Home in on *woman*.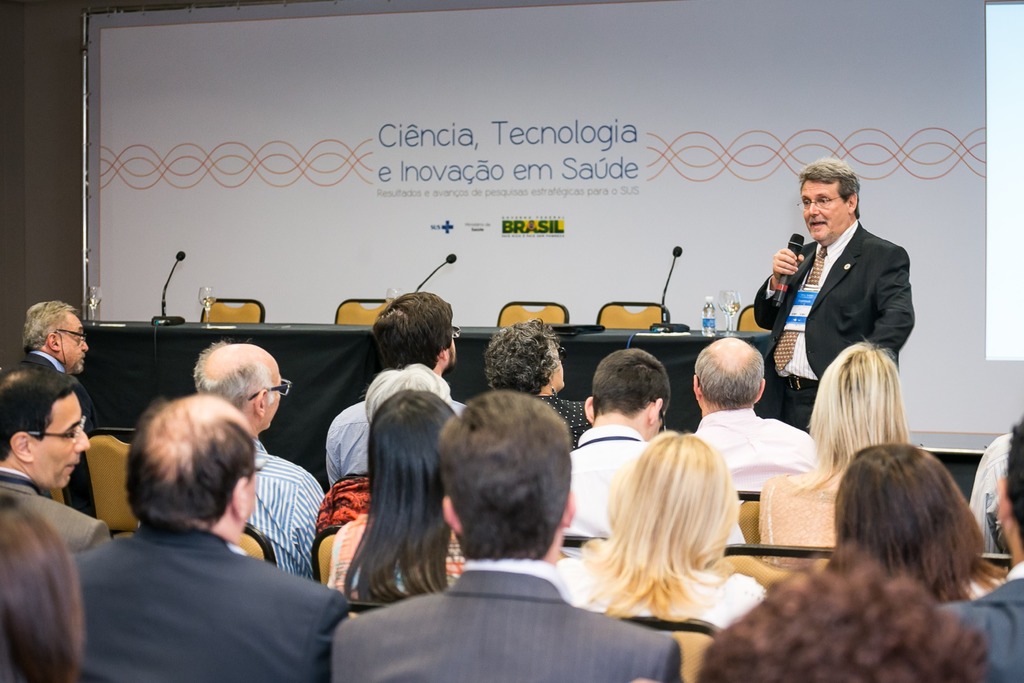
Homed in at (564, 423, 776, 655).
